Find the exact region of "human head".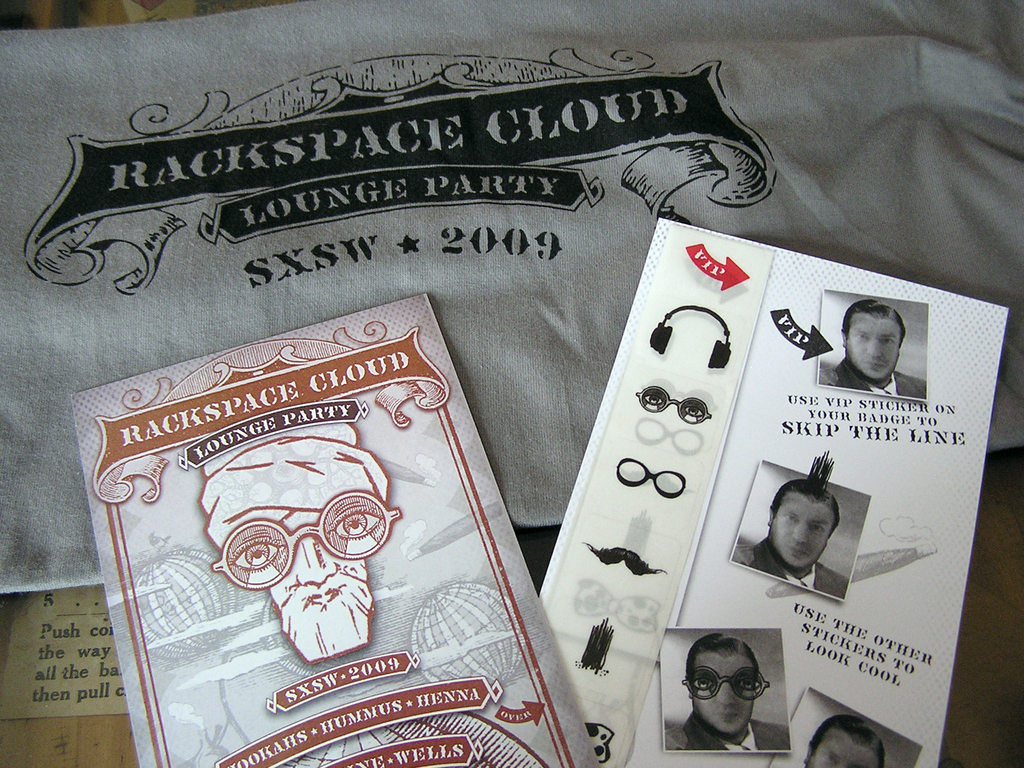
Exact region: 763/448/841/573.
